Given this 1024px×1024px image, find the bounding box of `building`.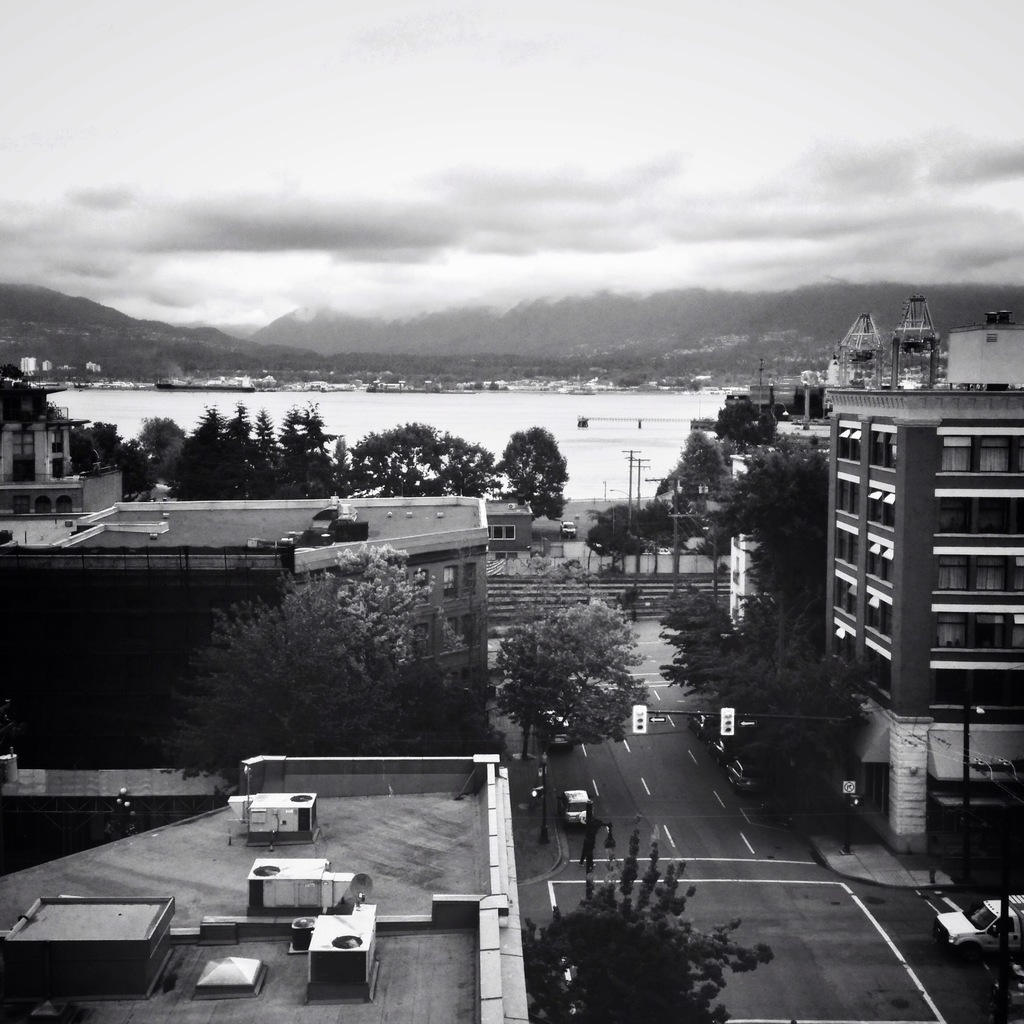
{"x1": 3, "y1": 372, "x2": 71, "y2": 470}.
